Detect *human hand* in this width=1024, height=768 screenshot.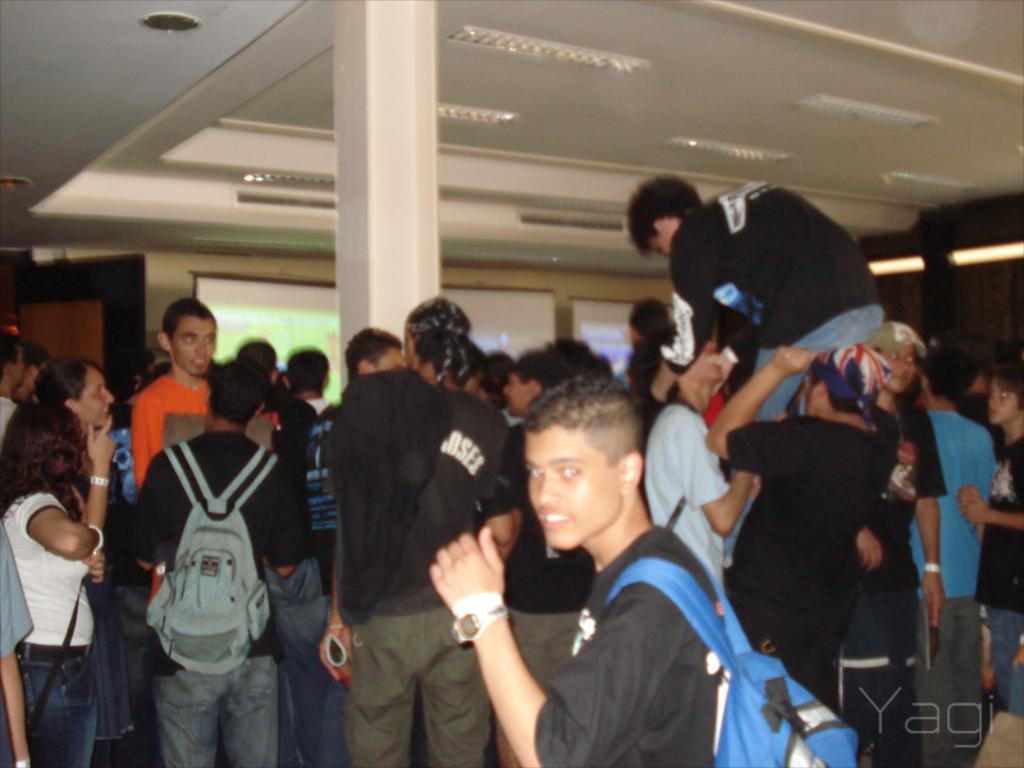
Detection: (x1=769, y1=340, x2=819, y2=379).
